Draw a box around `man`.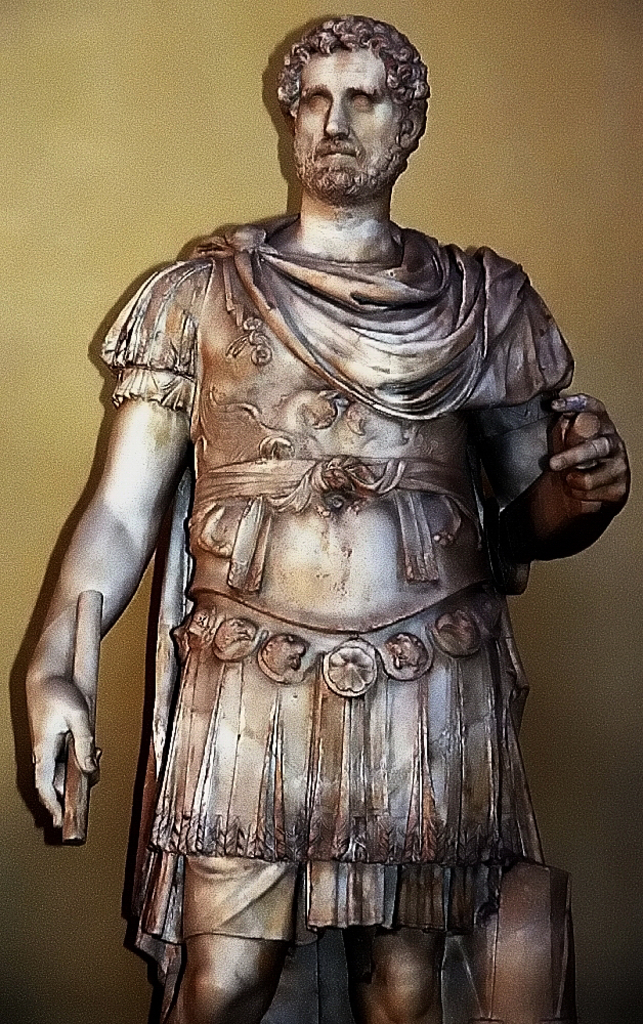
x1=4 y1=8 x2=632 y2=1023.
